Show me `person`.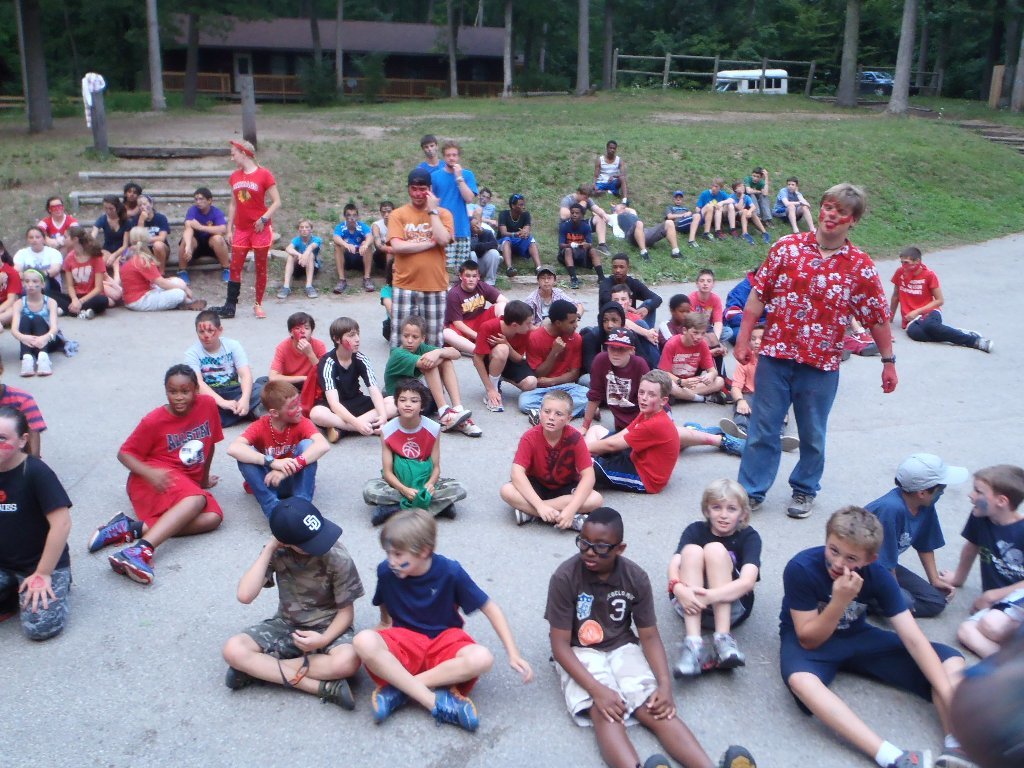
`person` is here: {"x1": 888, "y1": 247, "x2": 995, "y2": 345}.
